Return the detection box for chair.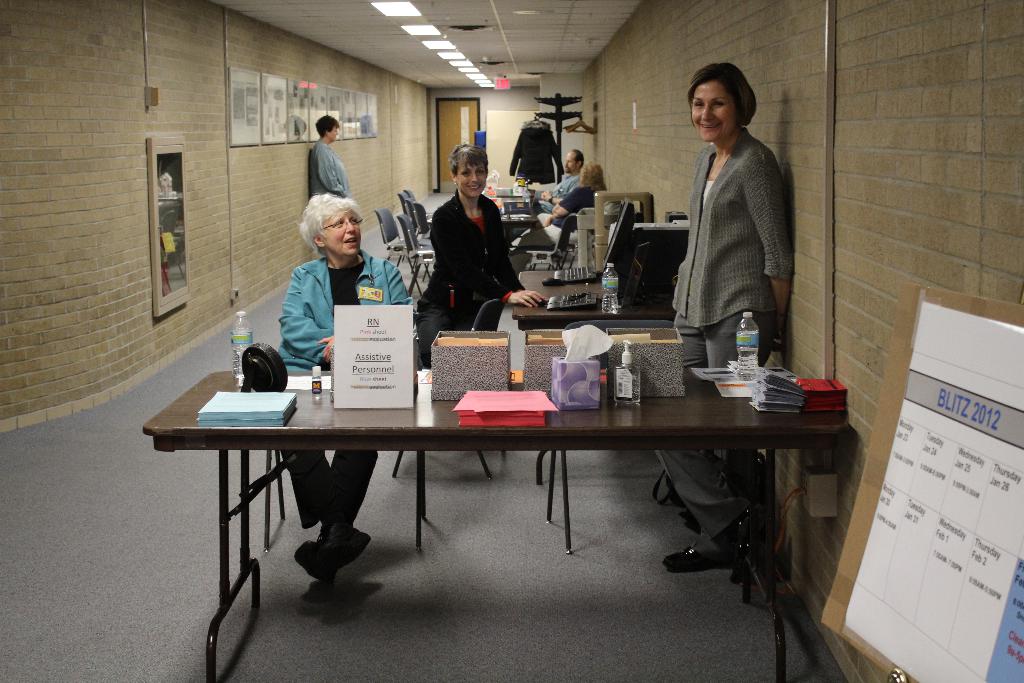
left=526, top=209, right=580, bottom=274.
